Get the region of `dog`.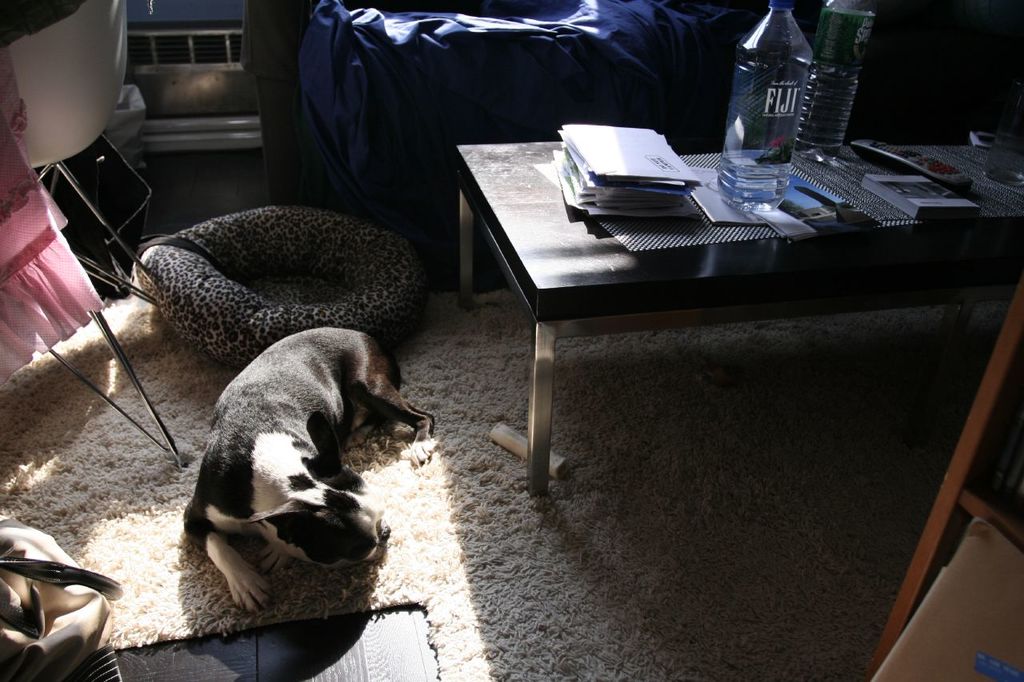
BBox(182, 327, 438, 615).
